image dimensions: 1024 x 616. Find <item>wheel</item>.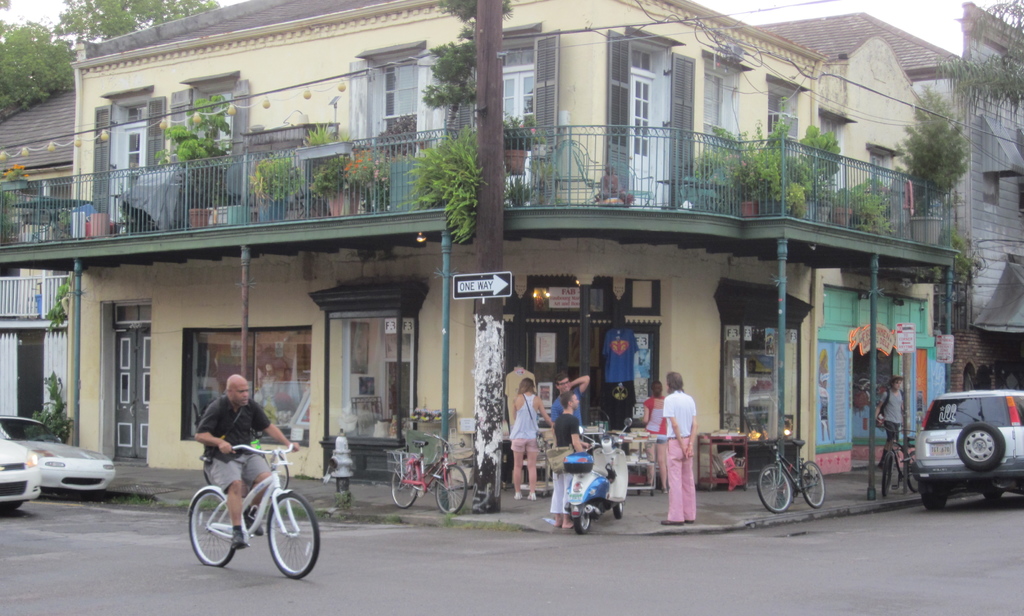
959/423/1006/472.
